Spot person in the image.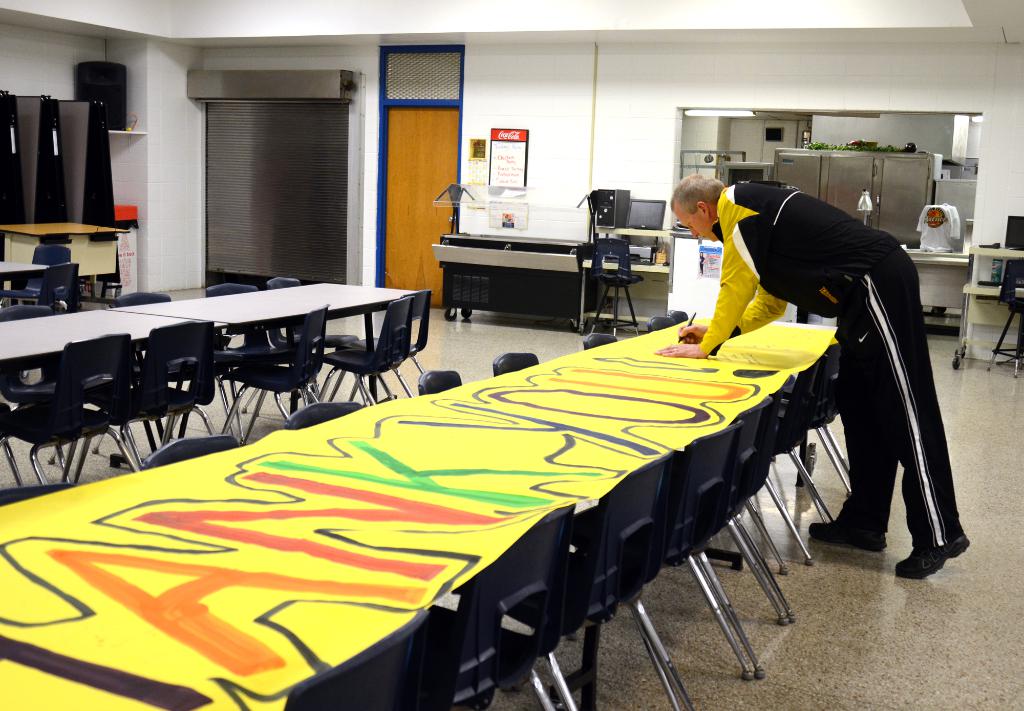
person found at x1=648 y1=166 x2=970 y2=579.
